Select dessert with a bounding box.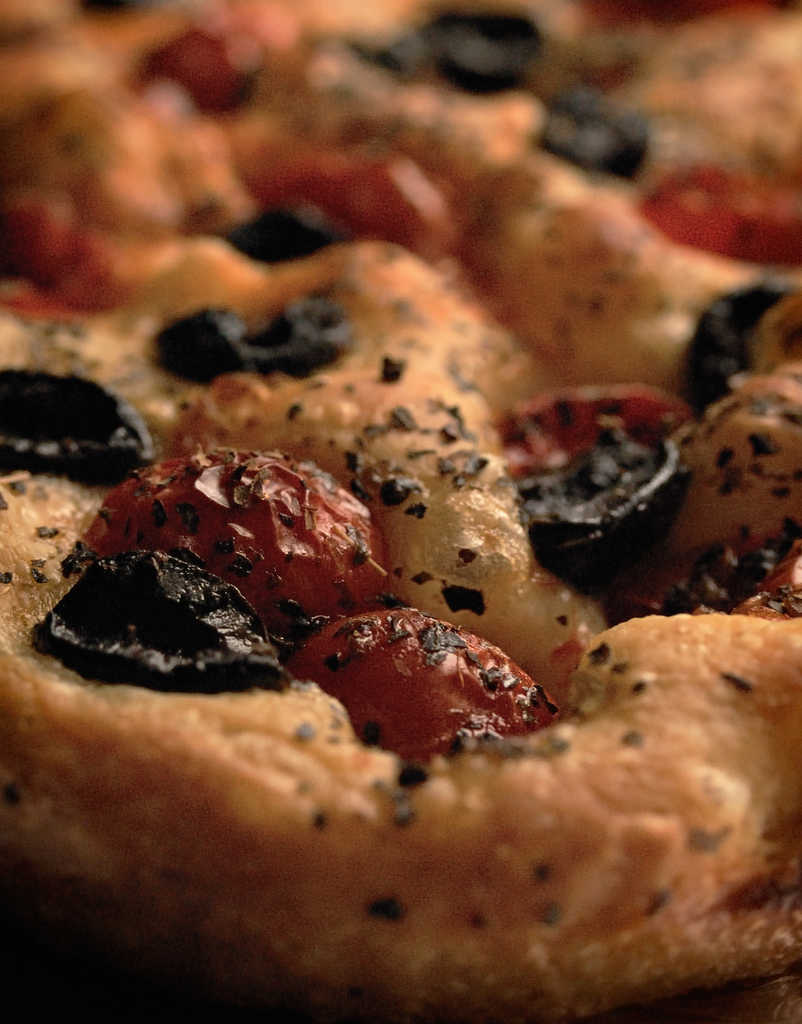
<region>0, 0, 801, 1023</region>.
